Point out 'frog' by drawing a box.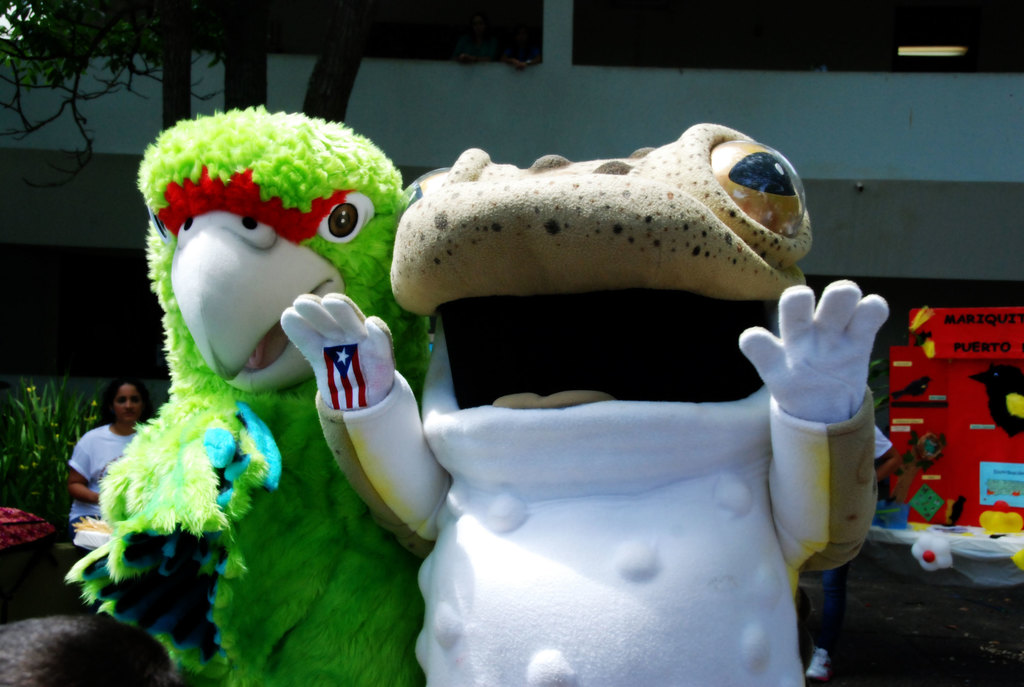
x1=278 y1=119 x2=892 y2=686.
